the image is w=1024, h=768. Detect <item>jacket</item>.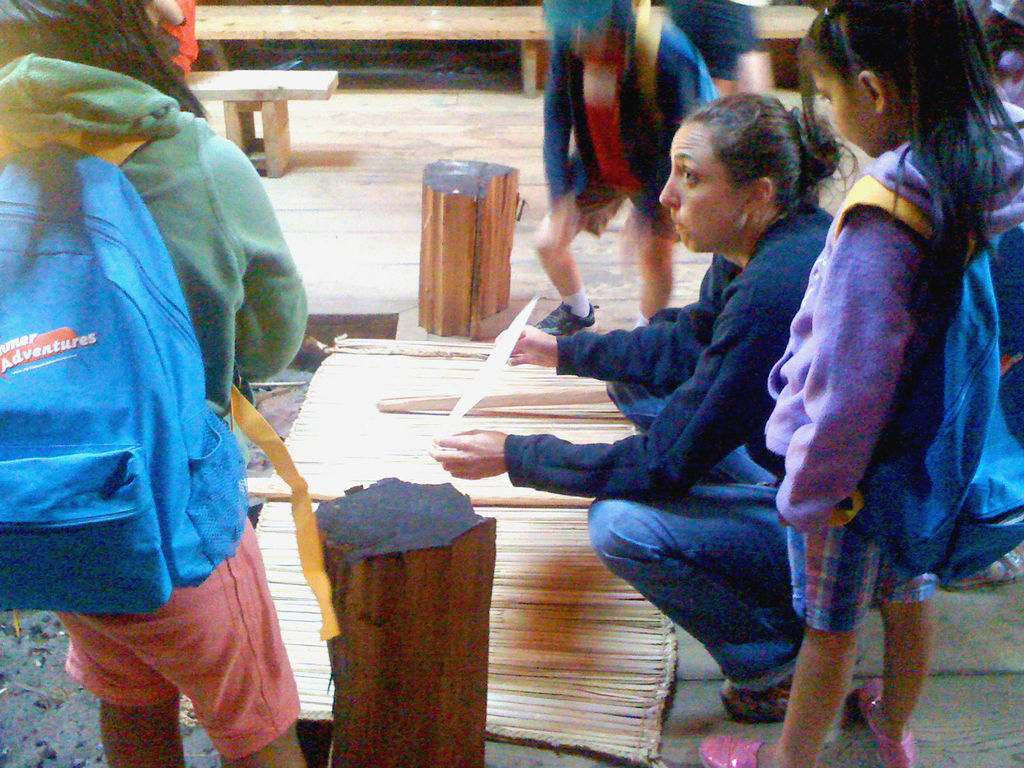
Detection: (x1=764, y1=104, x2=1023, y2=587).
